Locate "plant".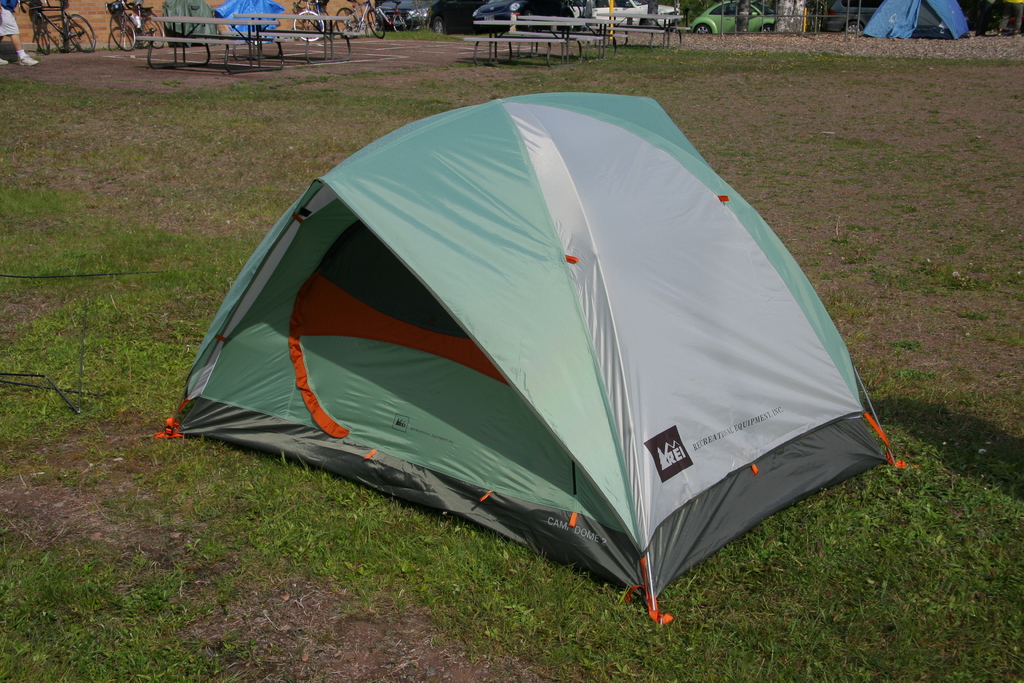
Bounding box: box(0, 25, 1023, 682).
